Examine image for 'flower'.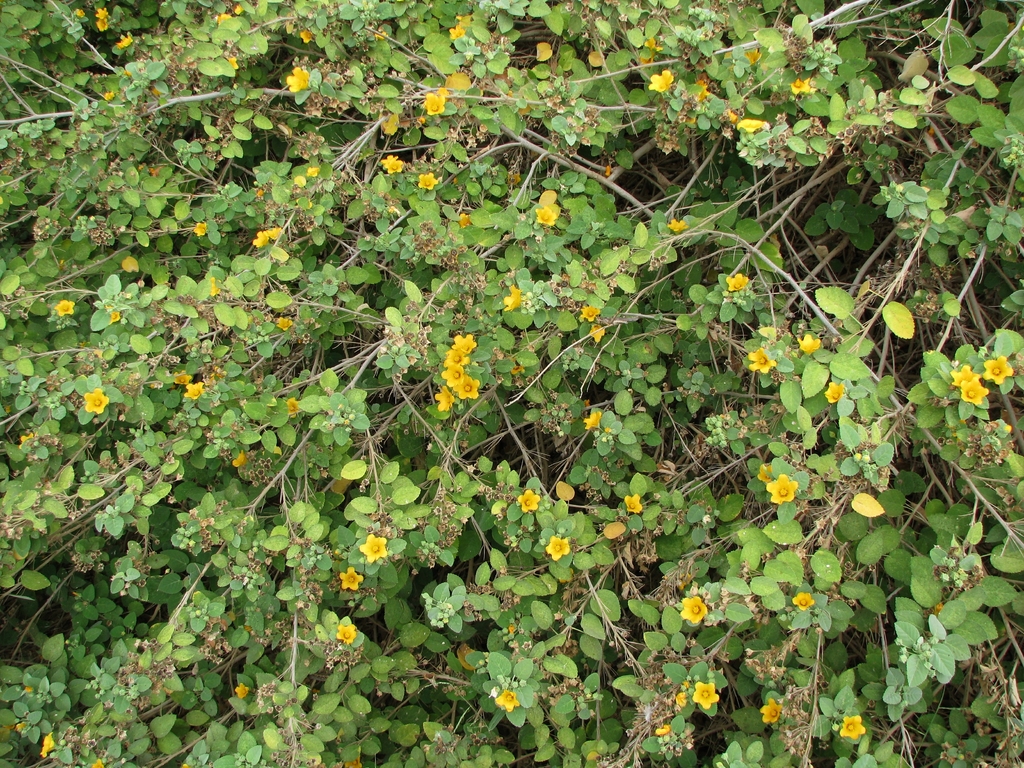
Examination result: [173, 370, 193, 385].
